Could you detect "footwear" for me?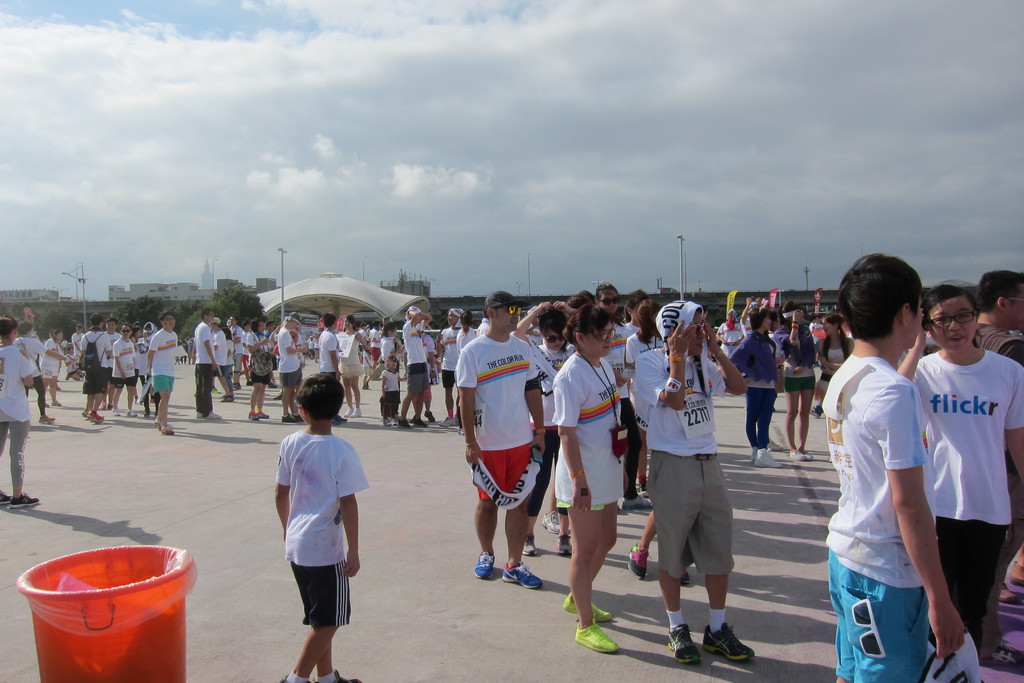
Detection result: bbox=(680, 570, 691, 587).
